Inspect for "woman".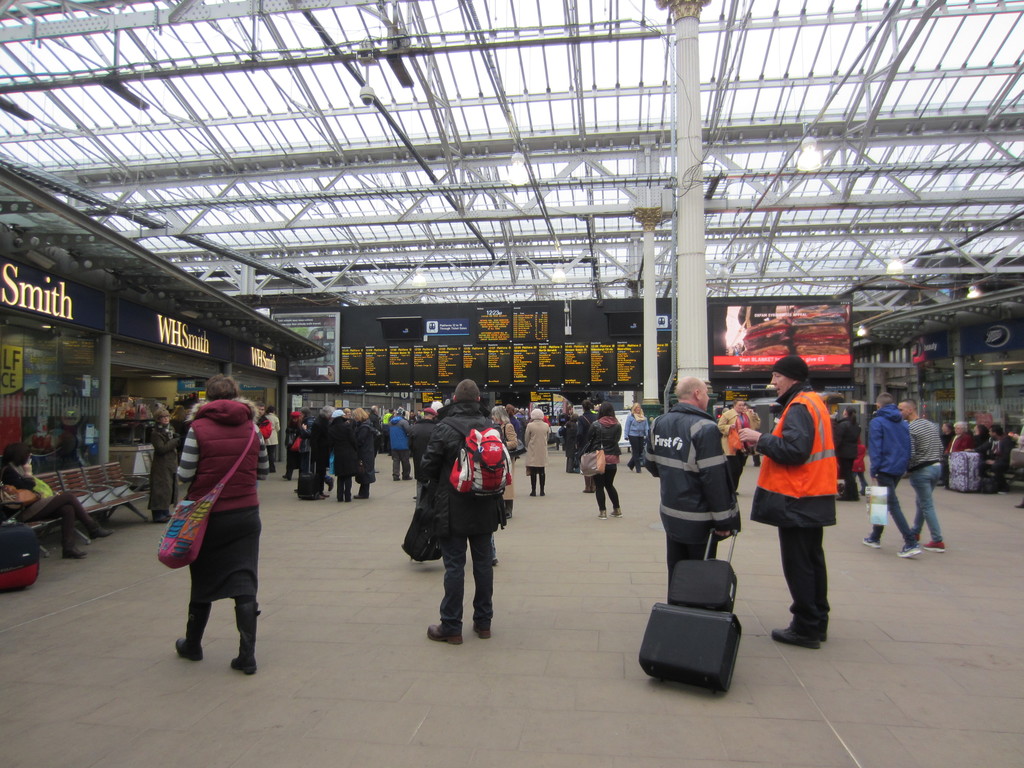
Inspection: <region>524, 410, 548, 496</region>.
